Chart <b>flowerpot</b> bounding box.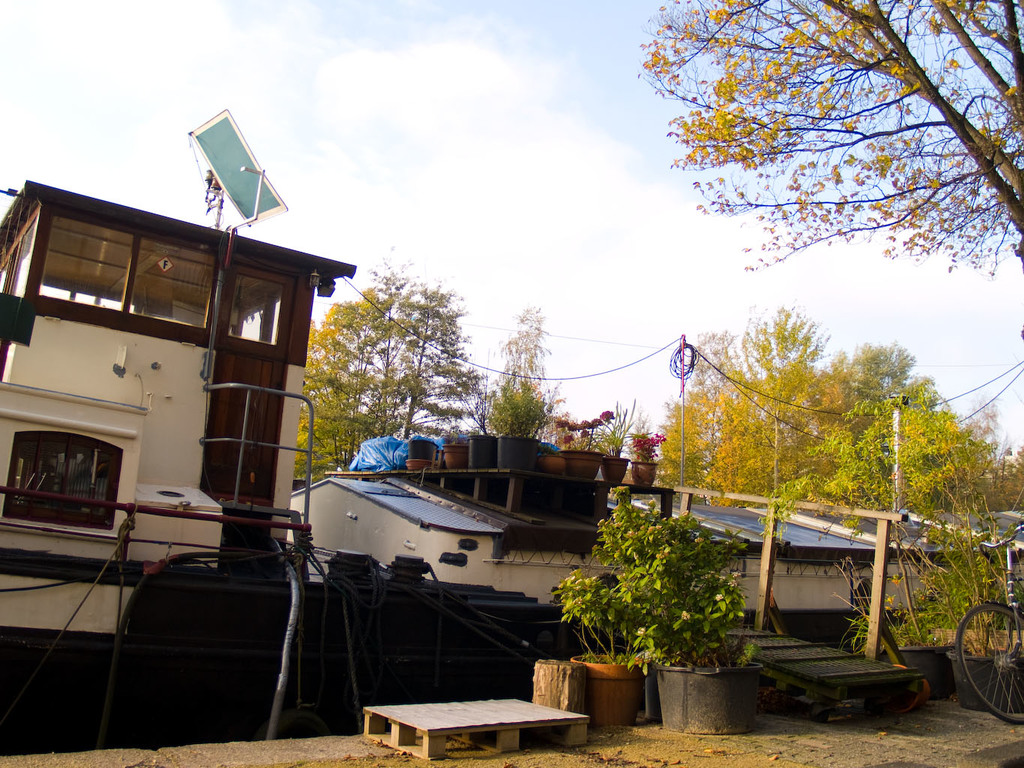
Charted: bbox=(494, 437, 542, 472).
